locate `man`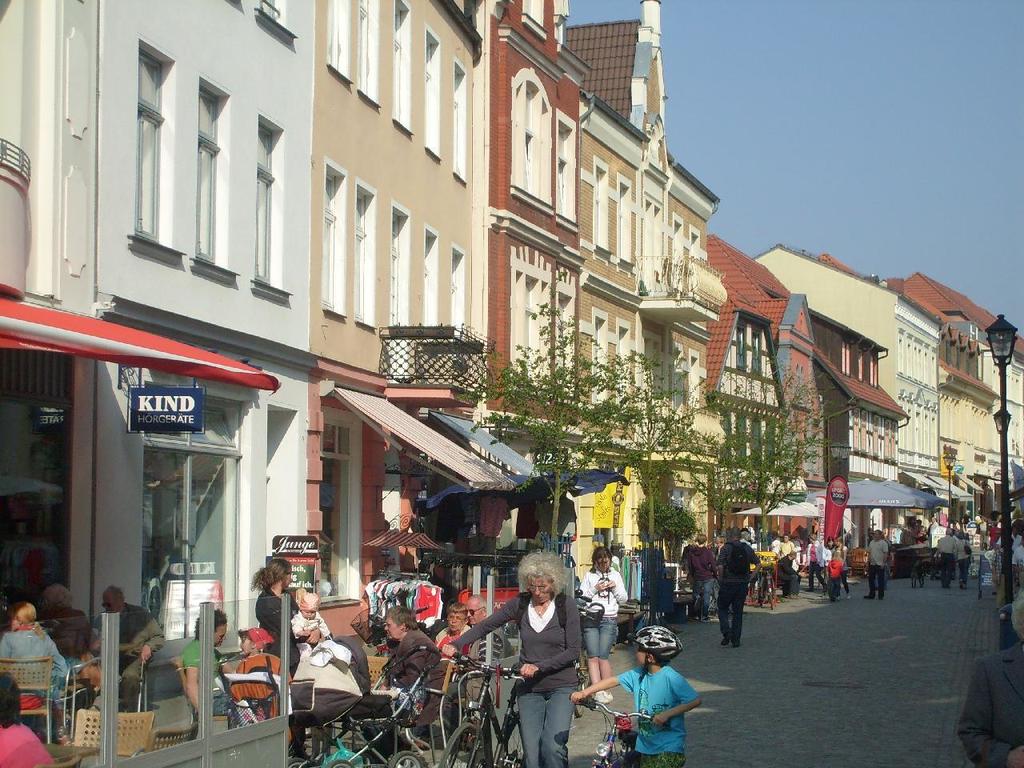
bbox(991, 544, 1013, 610)
